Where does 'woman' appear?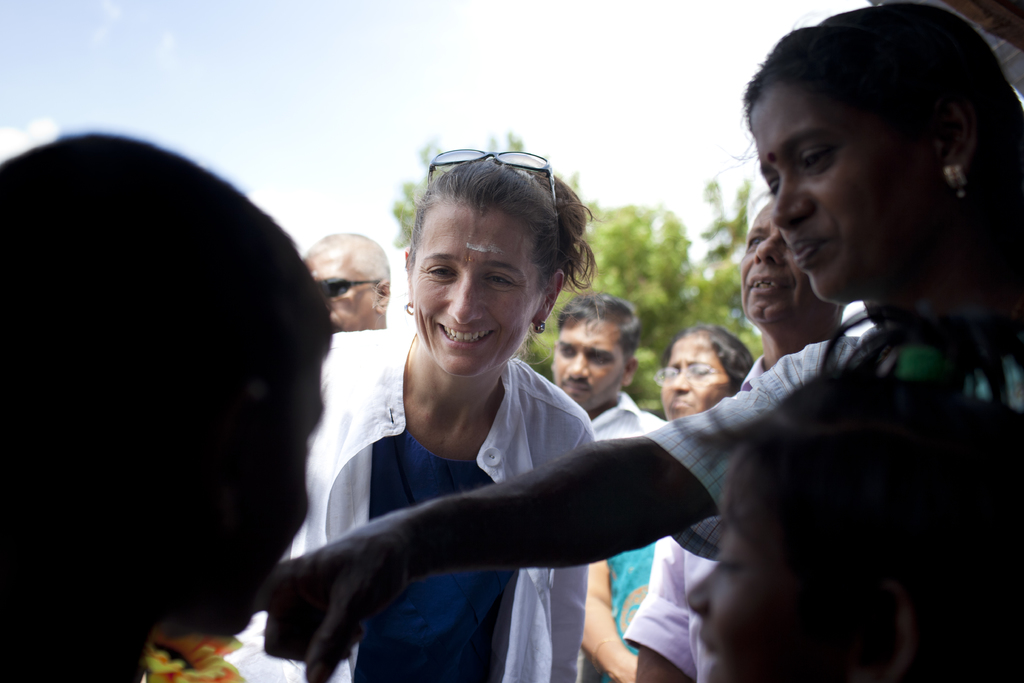
Appears at locate(661, 320, 755, 425).
